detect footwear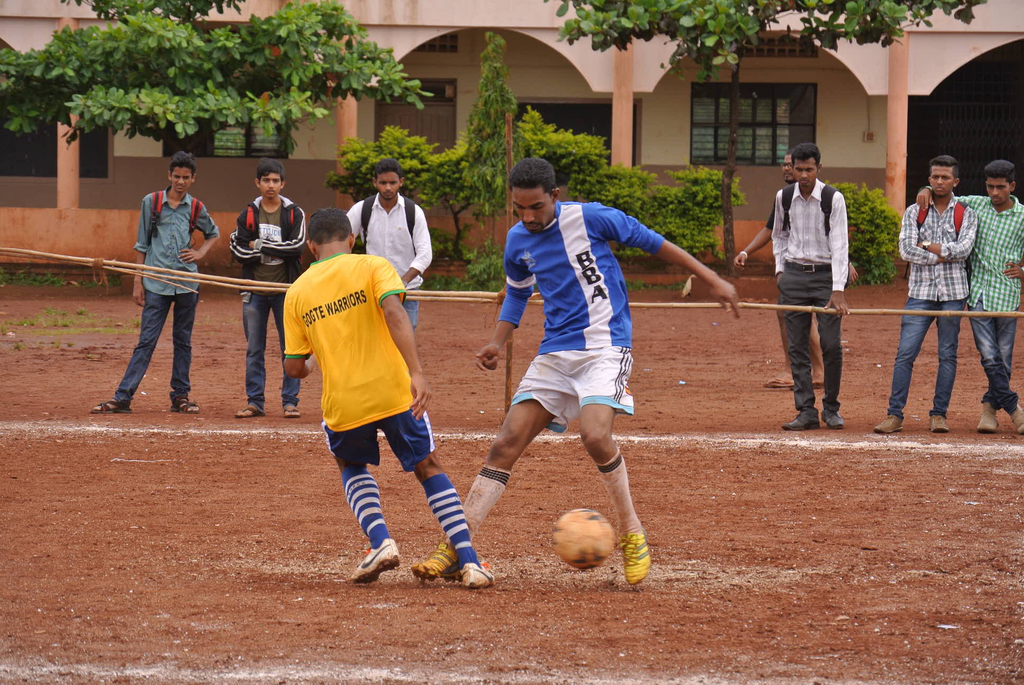
crop(461, 558, 496, 587)
